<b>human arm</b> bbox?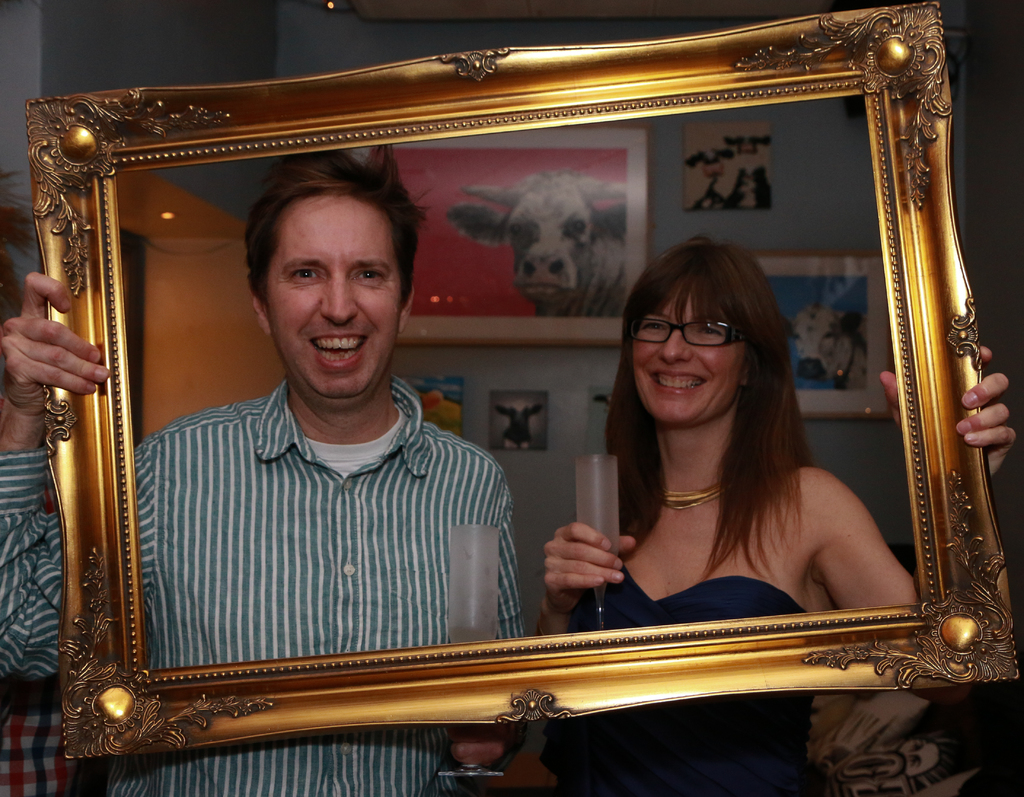
select_region(782, 385, 1015, 664)
